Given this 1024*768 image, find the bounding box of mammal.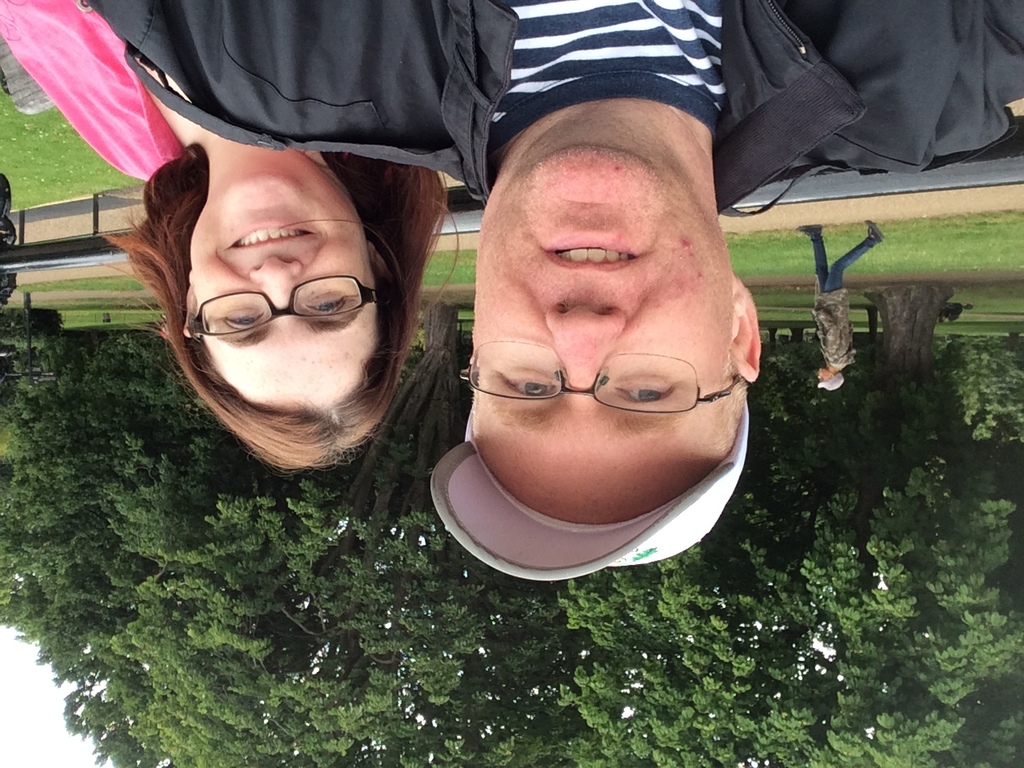
box(0, 0, 449, 470).
